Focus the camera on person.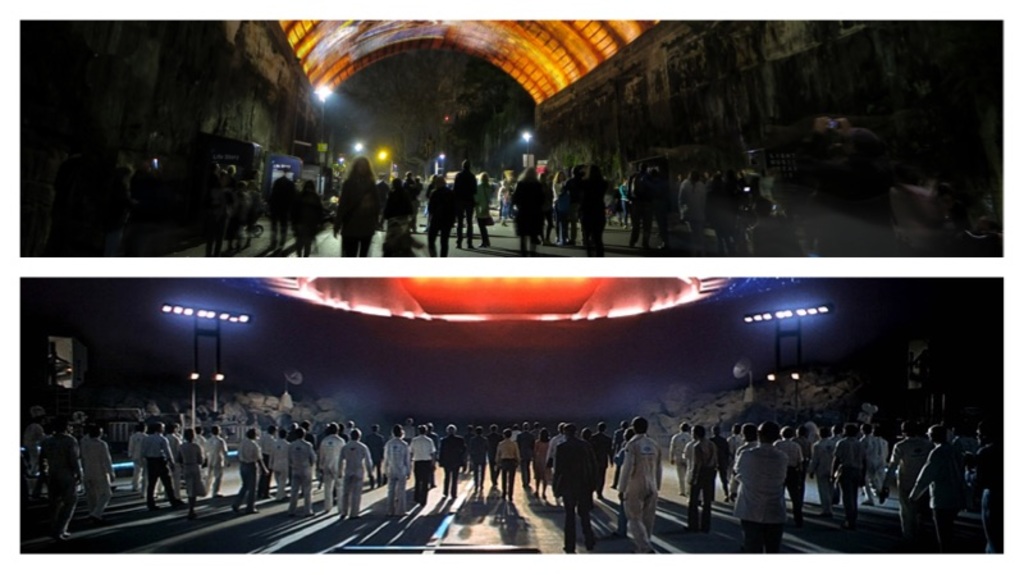
Focus region: 861/424/890/497.
